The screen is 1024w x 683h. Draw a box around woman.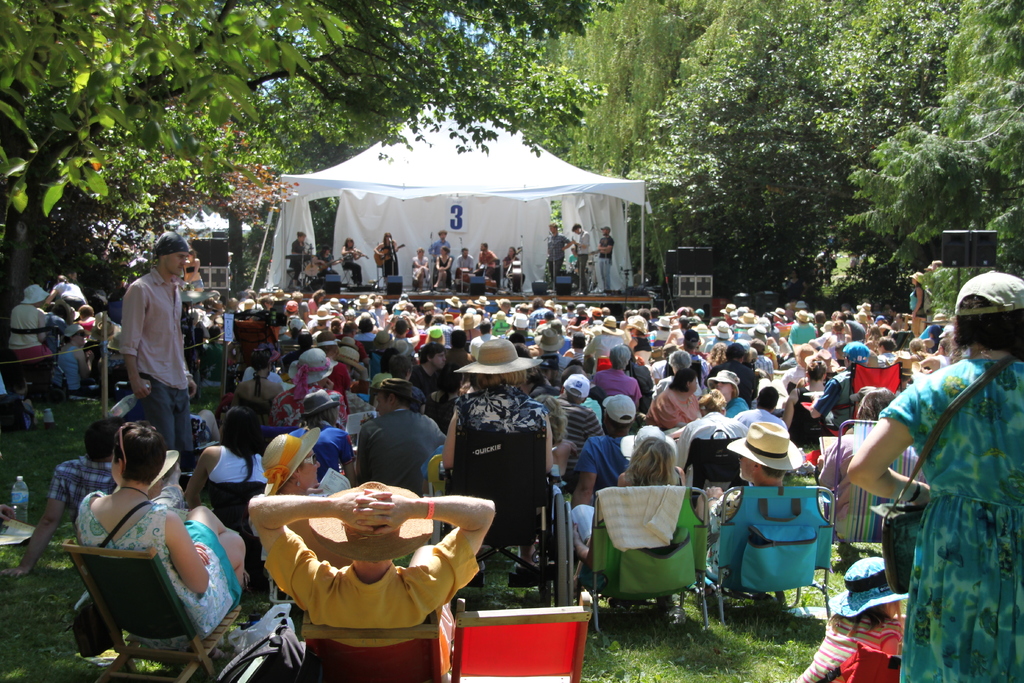
box=[184, 403, 272, 570].
